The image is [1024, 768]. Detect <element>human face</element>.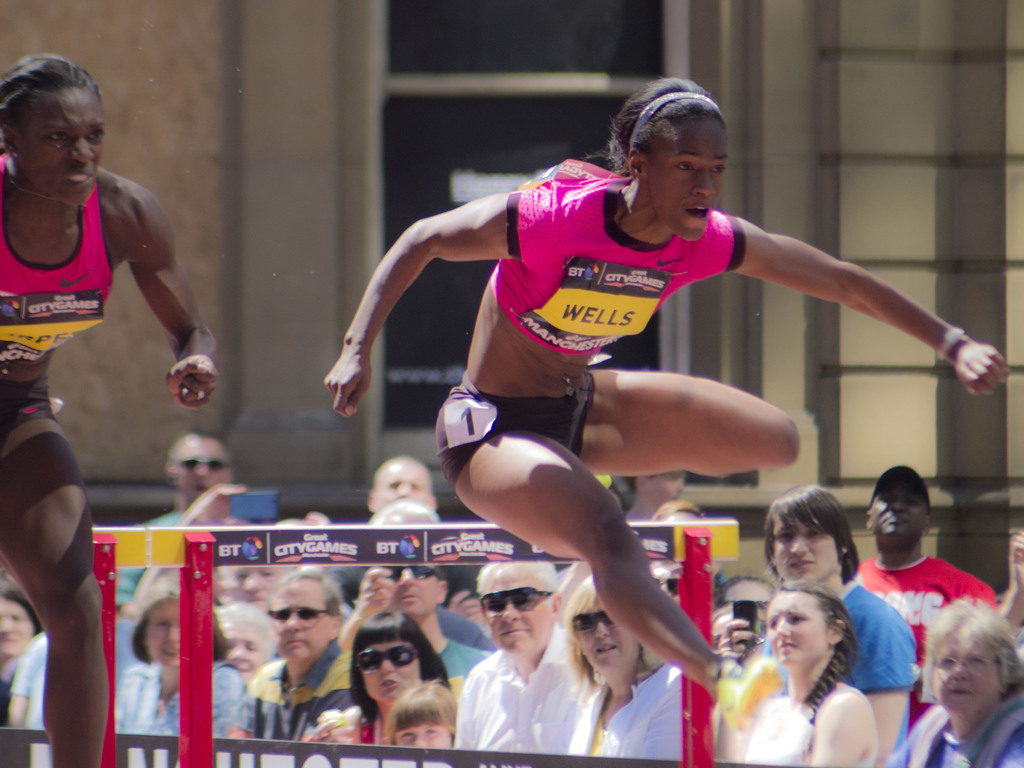
Detection: (left=0, top=596, right=33, bottom=653).
